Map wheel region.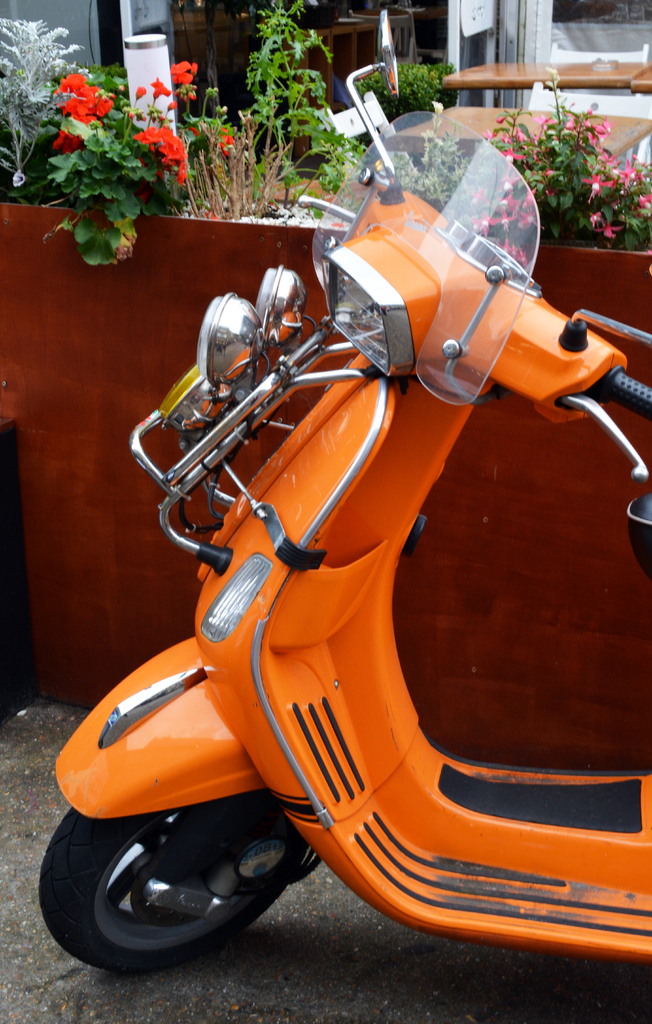
Mapped to bbox=(29, 779, 311, 980).
